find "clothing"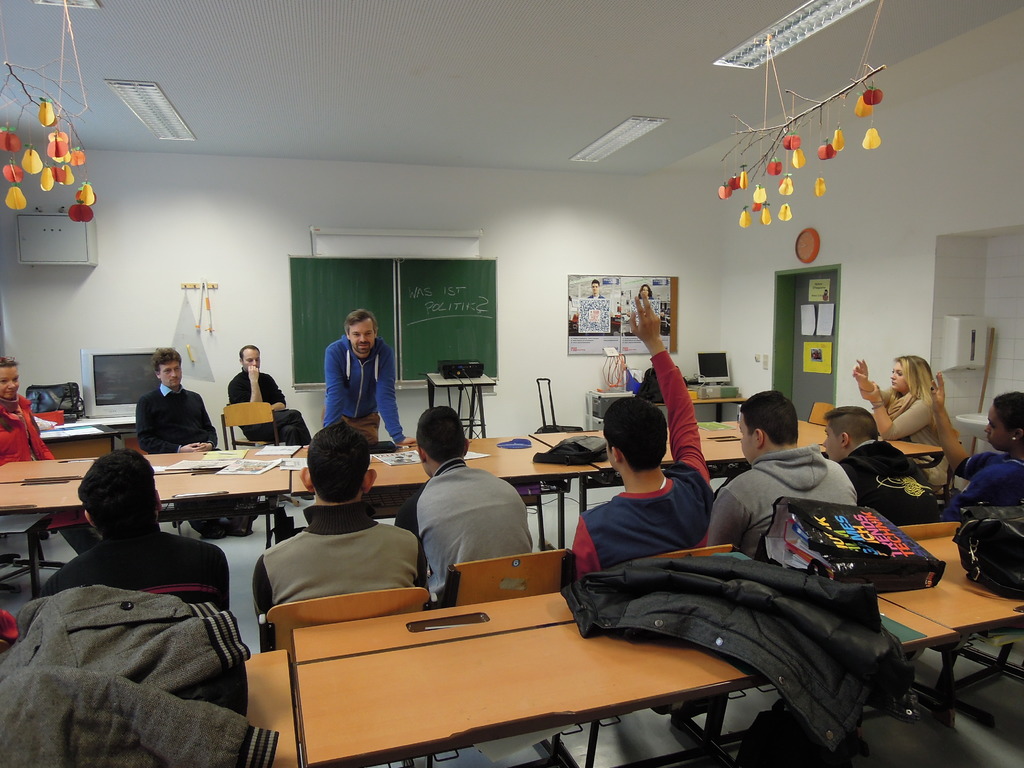
<region>394, 445, 536, 601</region>
